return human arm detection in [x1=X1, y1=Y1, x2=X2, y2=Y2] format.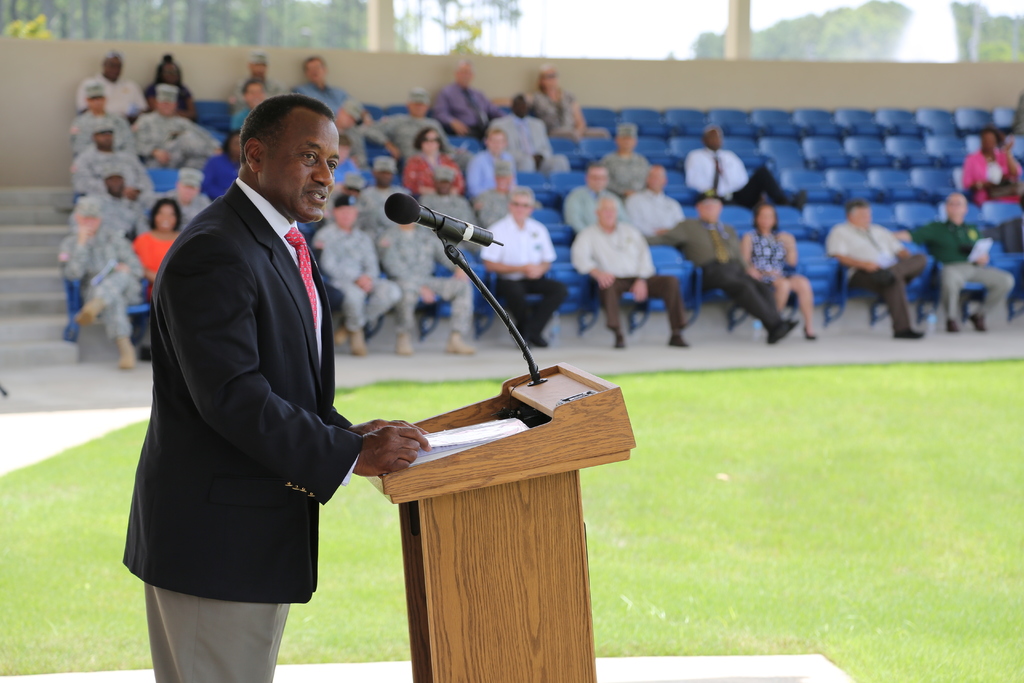
[x1=624, y1=241, x2=659, y2=304].
